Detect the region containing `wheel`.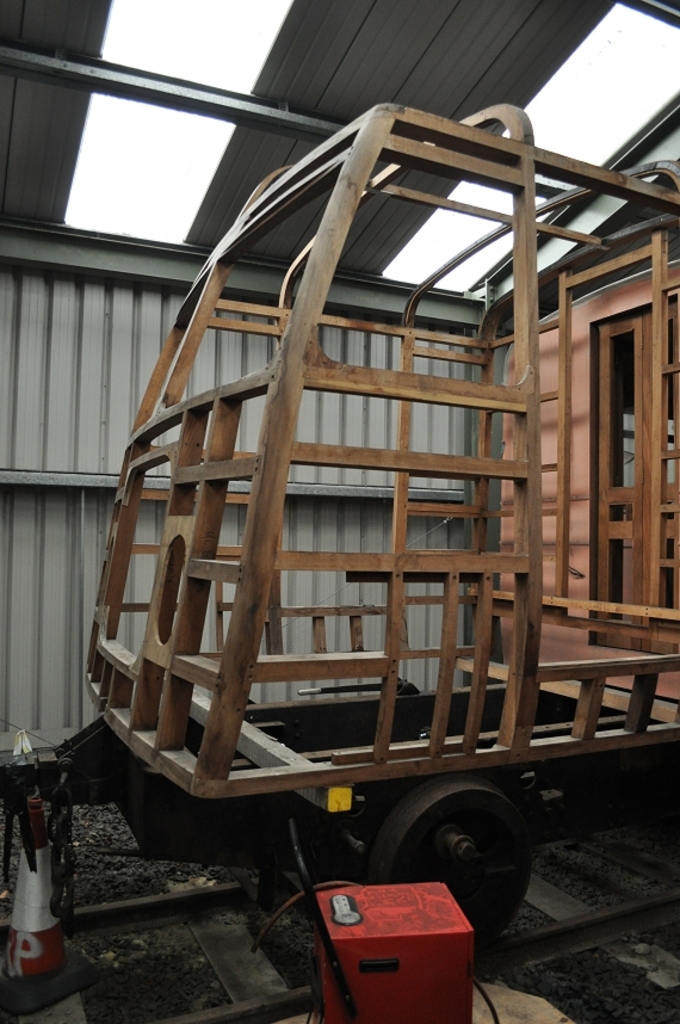
{"left": 350, "top": 796, "right": 545, "bottom": 911}.
